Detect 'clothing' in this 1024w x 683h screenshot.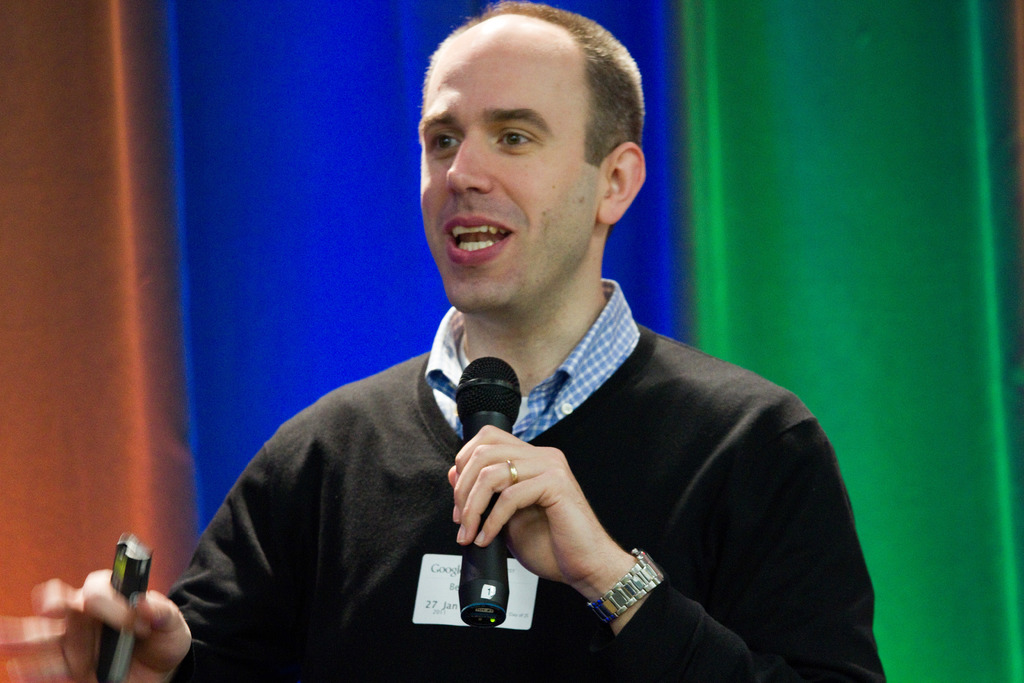
Detection: (x1=118, y1=297, x2=893, y2=682).
